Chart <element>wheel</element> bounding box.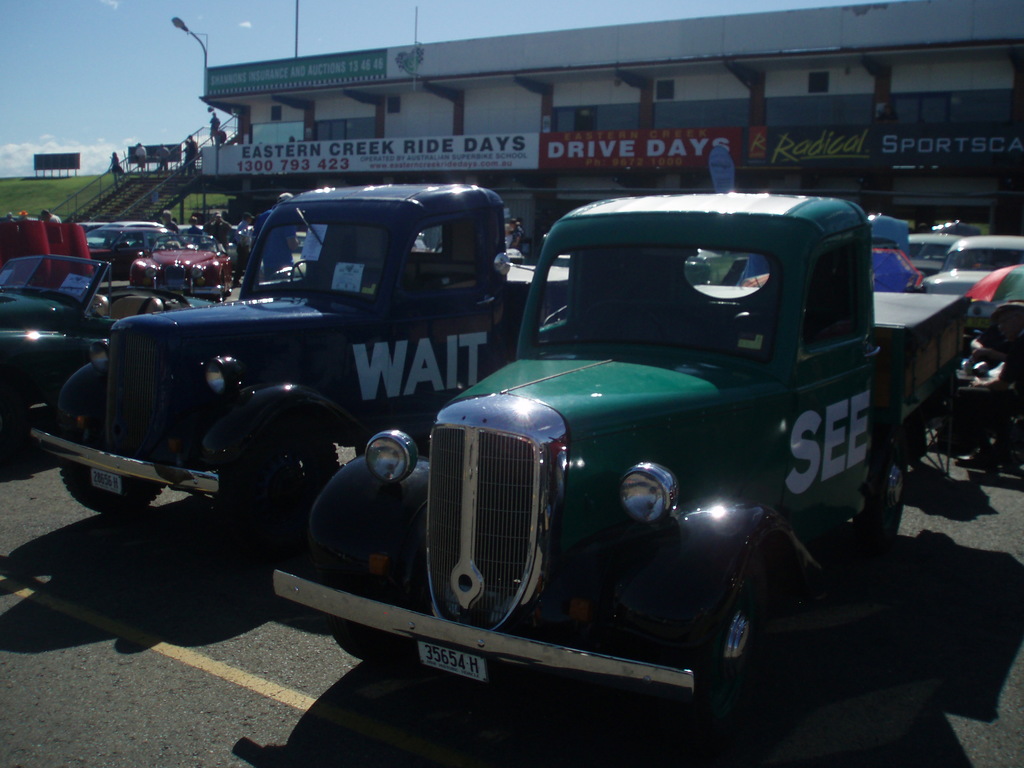
Charted: rect(682, 586, 816, 725).
